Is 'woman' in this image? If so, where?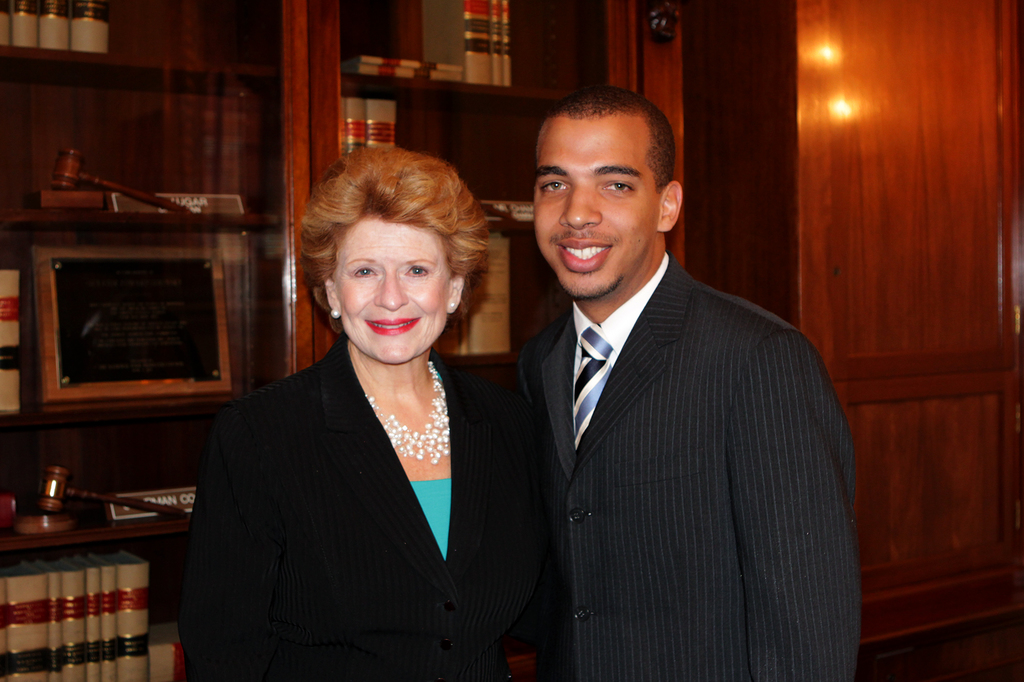
Yes, at select_region(178, 155, 546, 672).
